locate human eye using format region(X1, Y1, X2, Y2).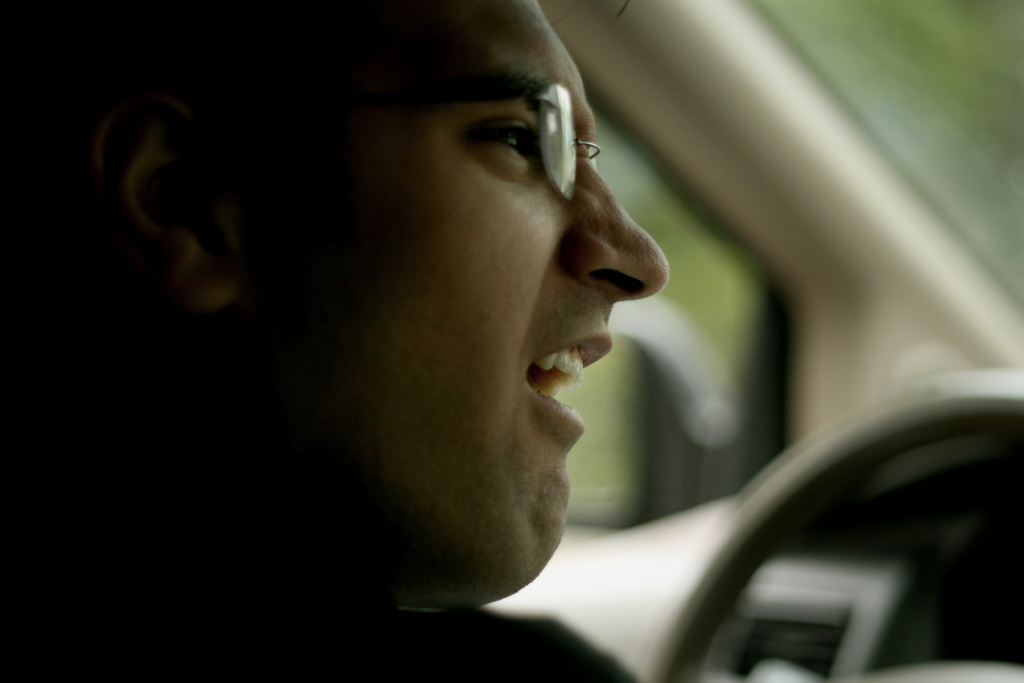
region(463, 98, 557, 162).
